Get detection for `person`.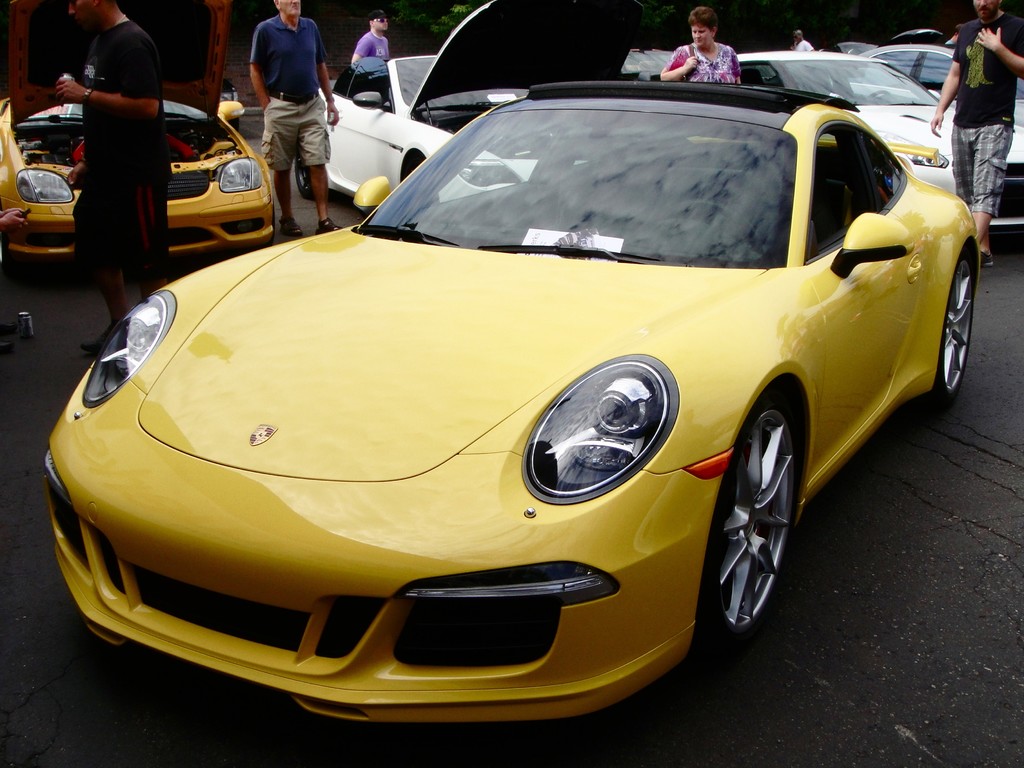
Detection: x1=791 y1=29 x2=814 y2=49.
